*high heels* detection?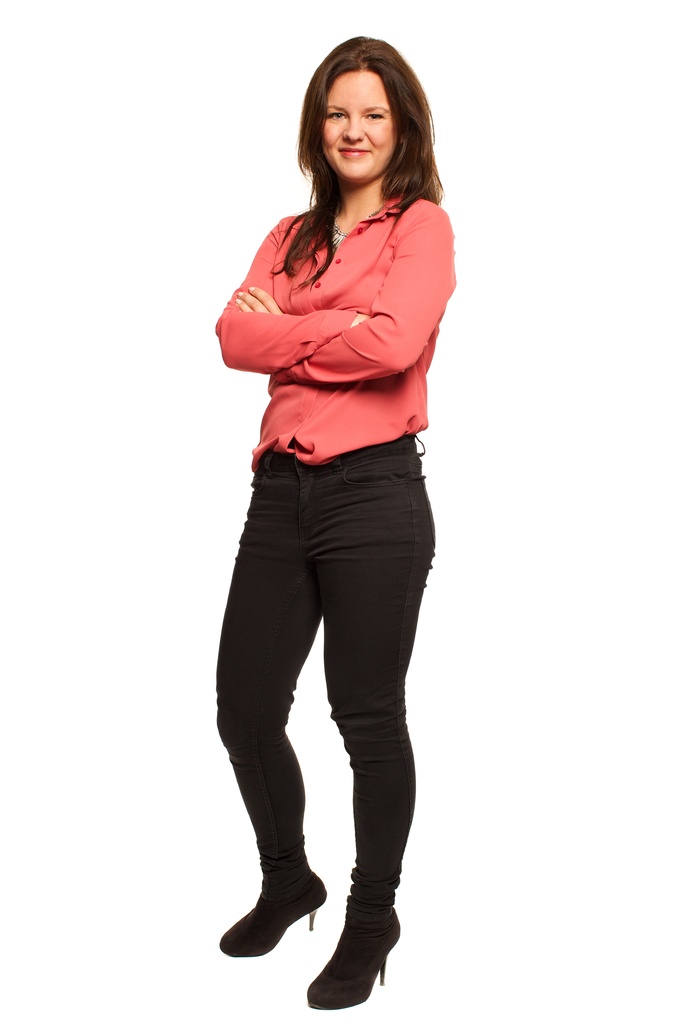
select_region(306, 904, 404, 1009)
